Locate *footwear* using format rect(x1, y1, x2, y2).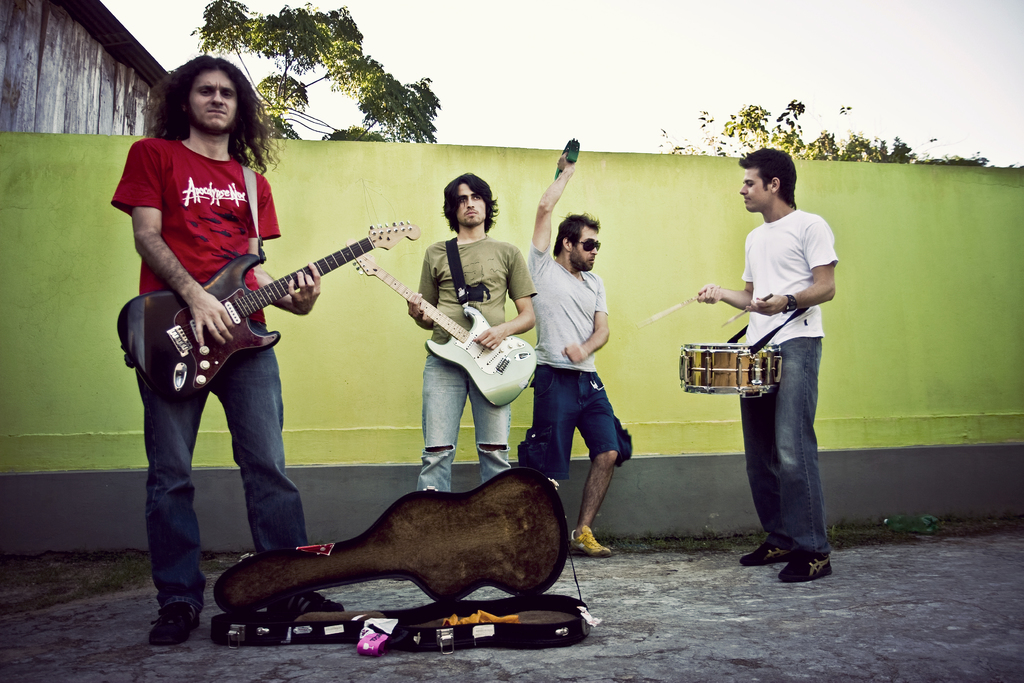
rect(140, 586, 195, 655).
